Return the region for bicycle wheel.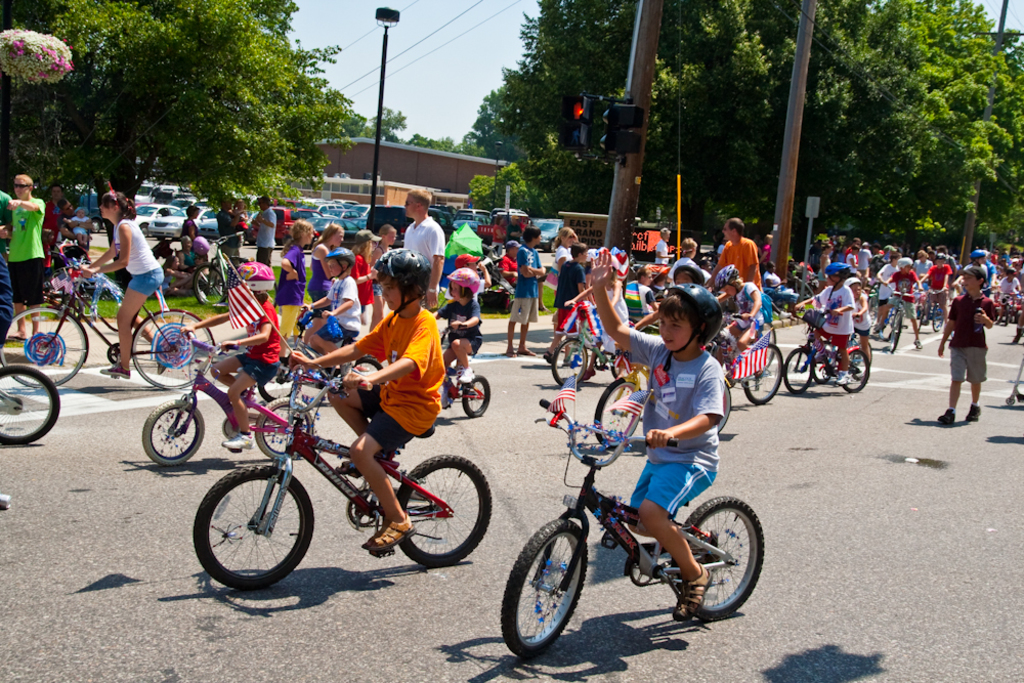
<box>595,371,645,451</box>.
